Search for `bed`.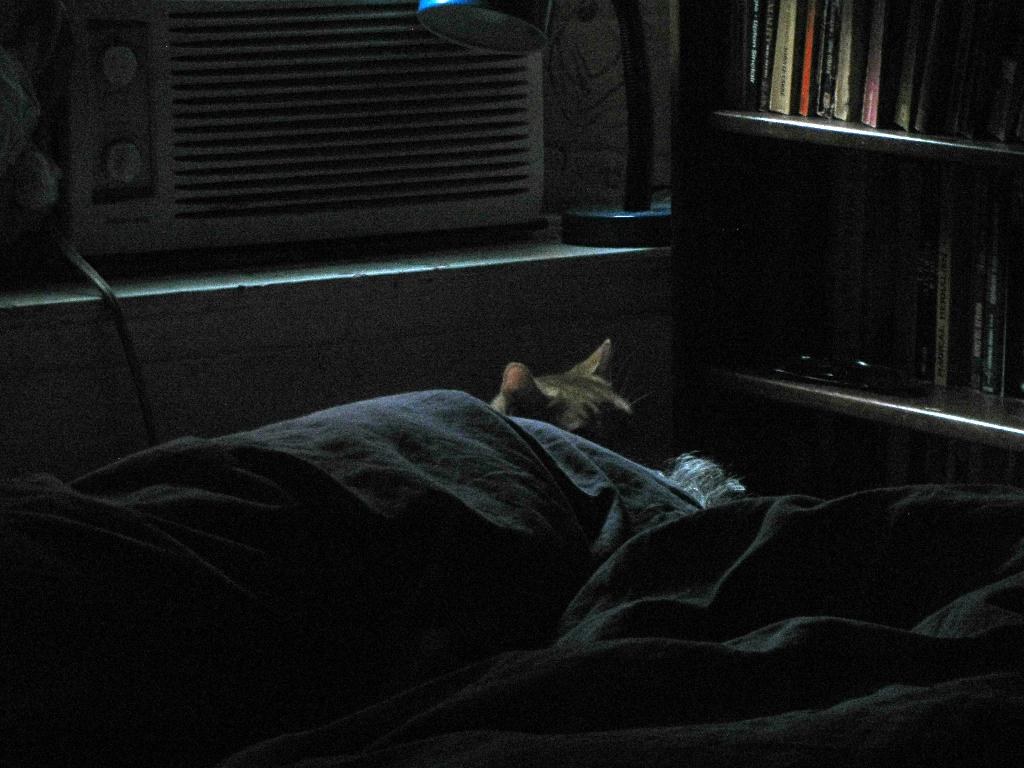
Found at 0, 358, 1023, 767.
